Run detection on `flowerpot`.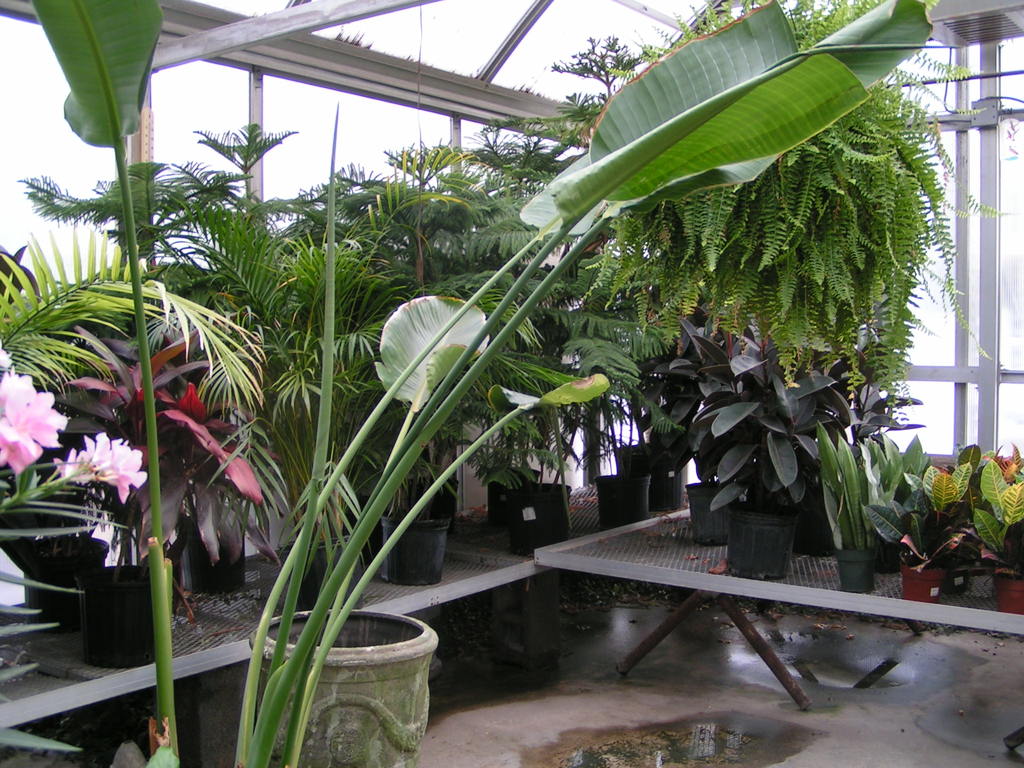
Result: <region>731, 508, 796, 582</region>.
